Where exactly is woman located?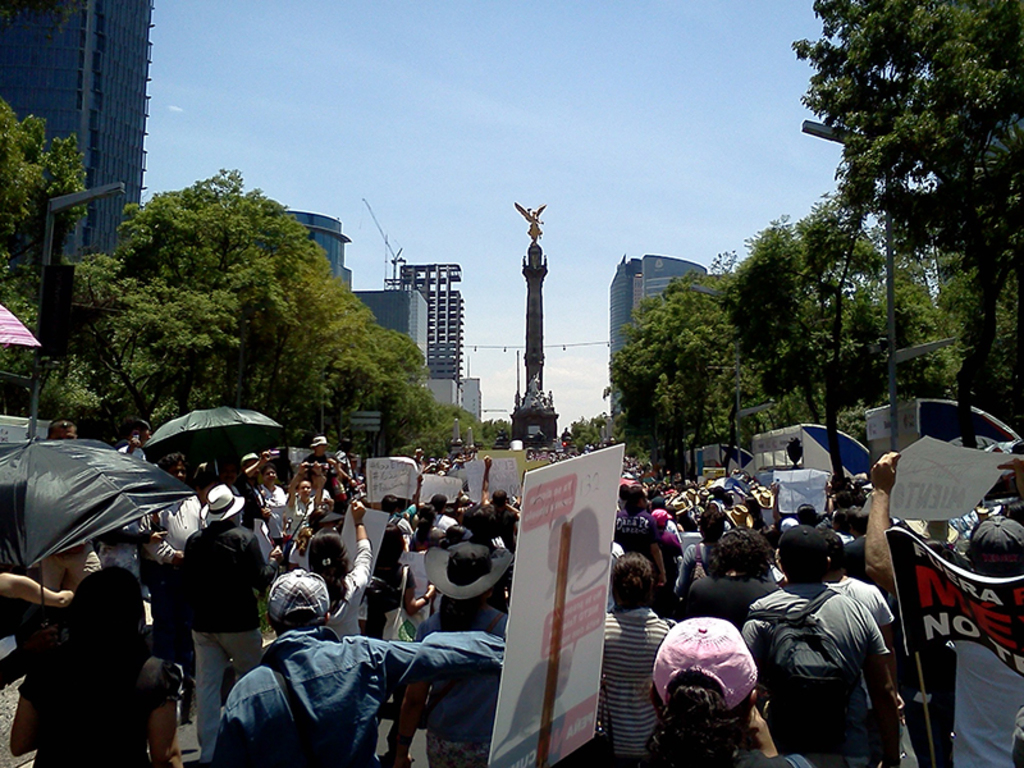
Its bounding box is <box>413,504,448,552</box>.
